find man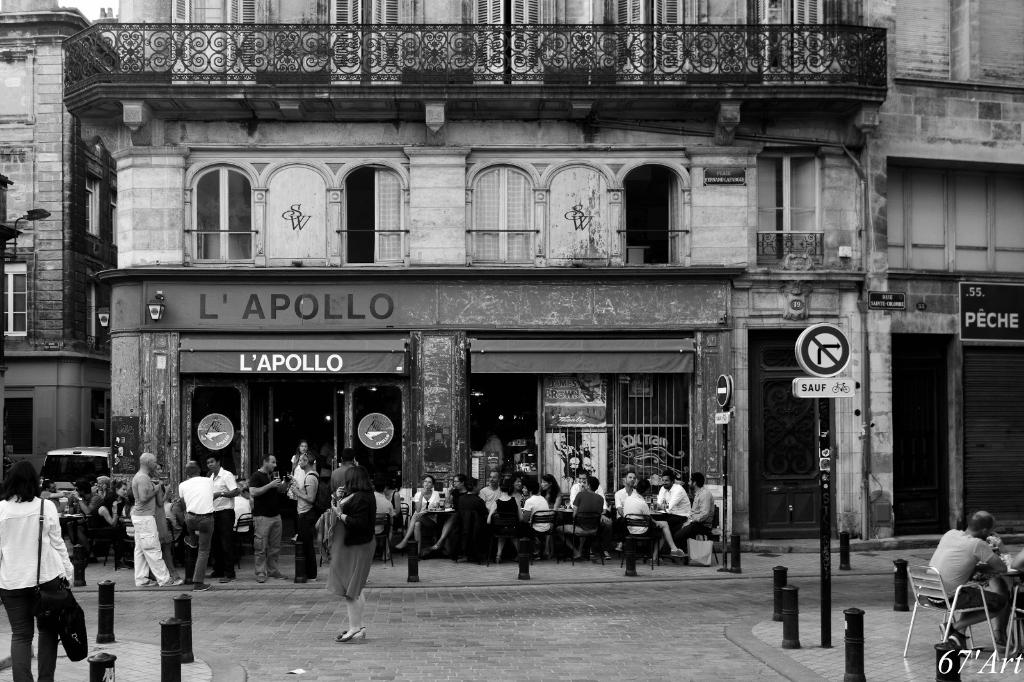
[left=652, top=473, right=692, bottom=556]
